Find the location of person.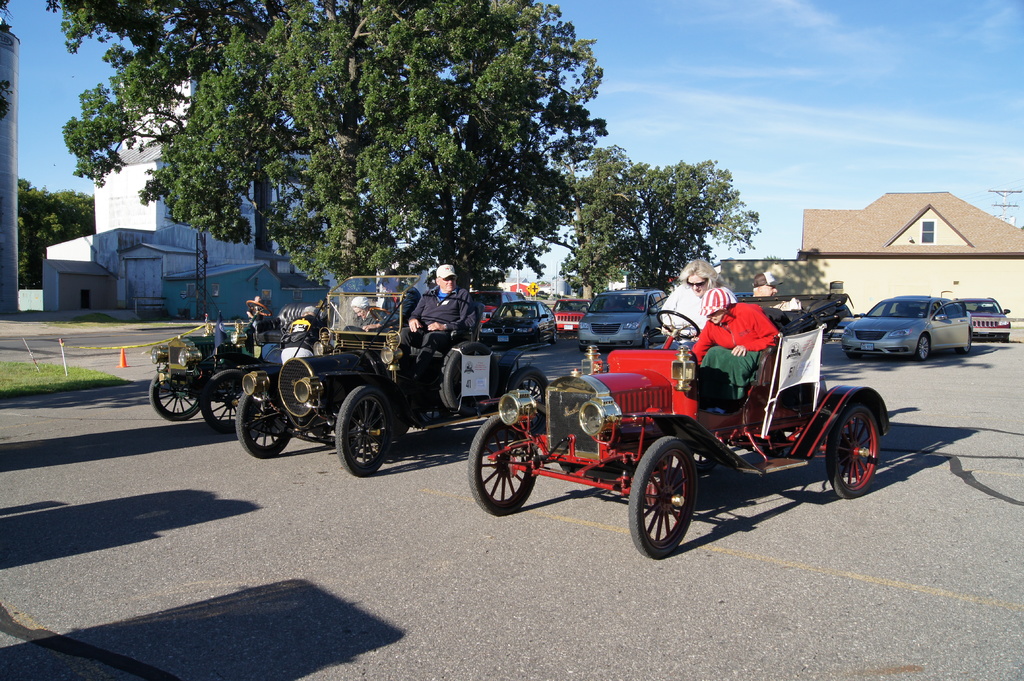
Location: {"x1": 400, "y1": 264, "x2": 479, "y2": 377}.
